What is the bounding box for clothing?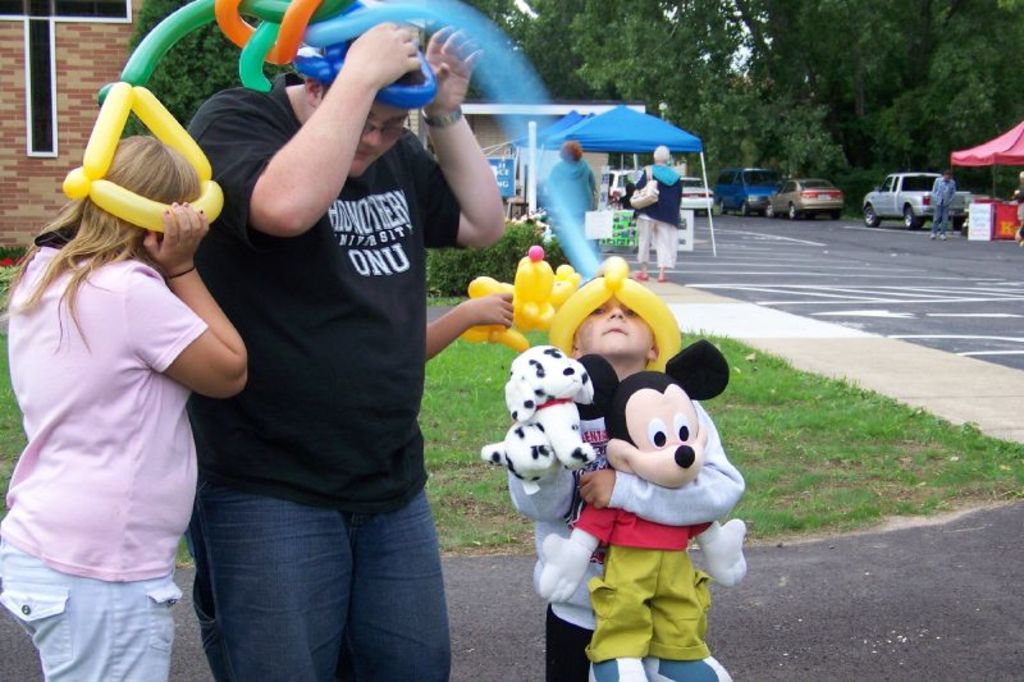
rect(928, 177, 955, 233).
